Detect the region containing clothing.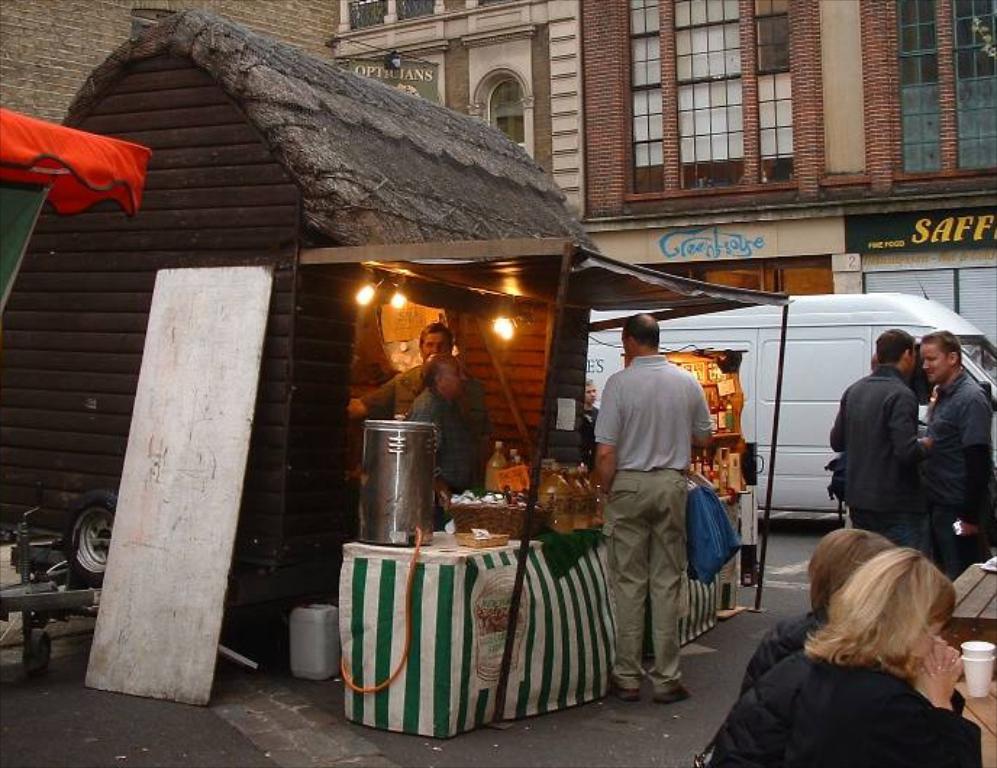
[x1=407, y1=385, x2=481, y2=523].
